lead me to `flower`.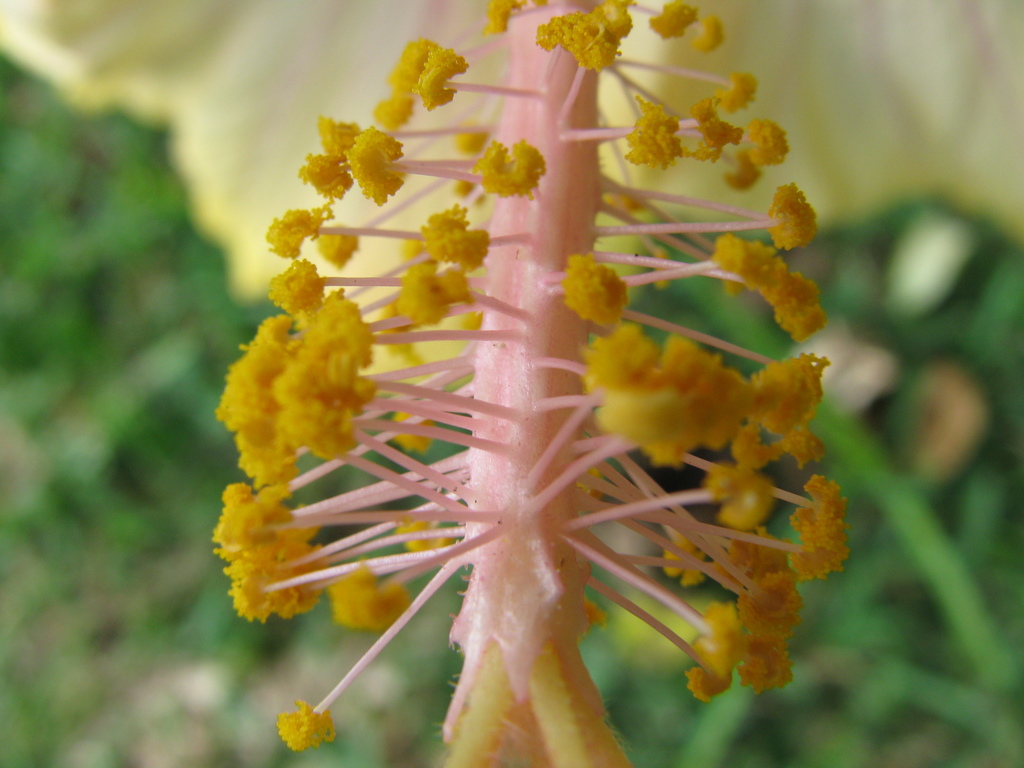
Lead to bbox=[216, 0, 853, 767].
